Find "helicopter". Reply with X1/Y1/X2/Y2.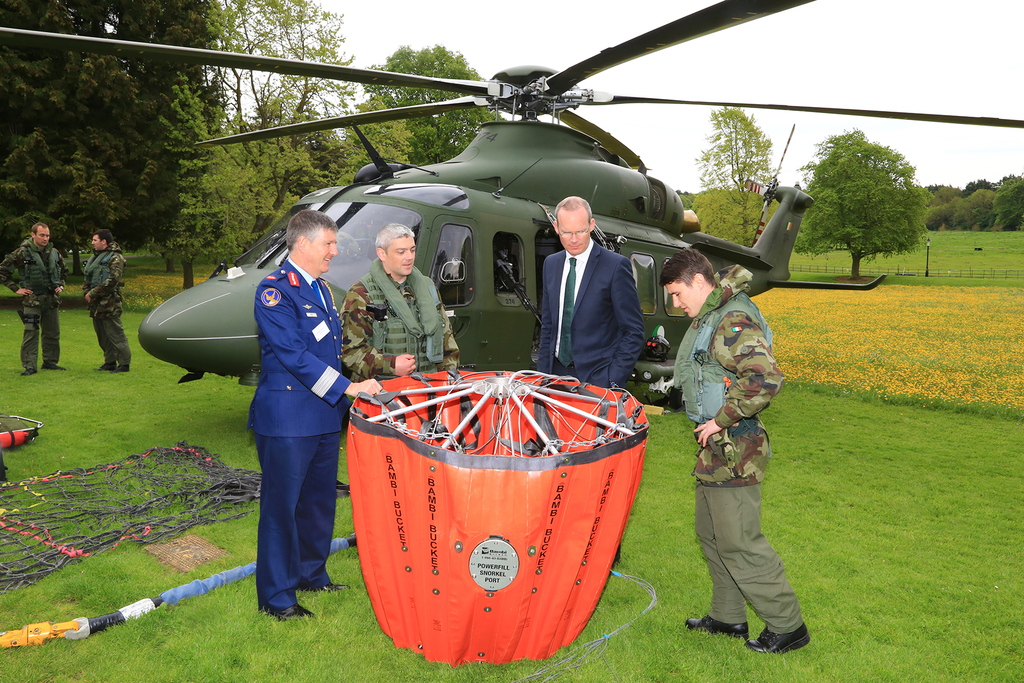
0/0/1023/424.
